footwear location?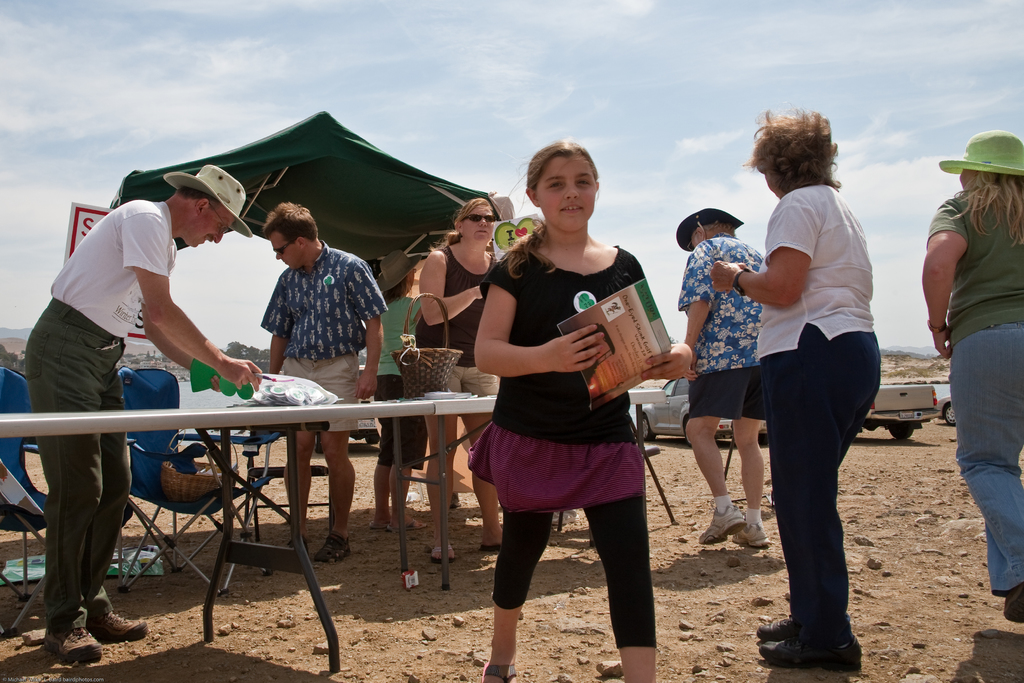
rect(486, 658, 520, 682)
